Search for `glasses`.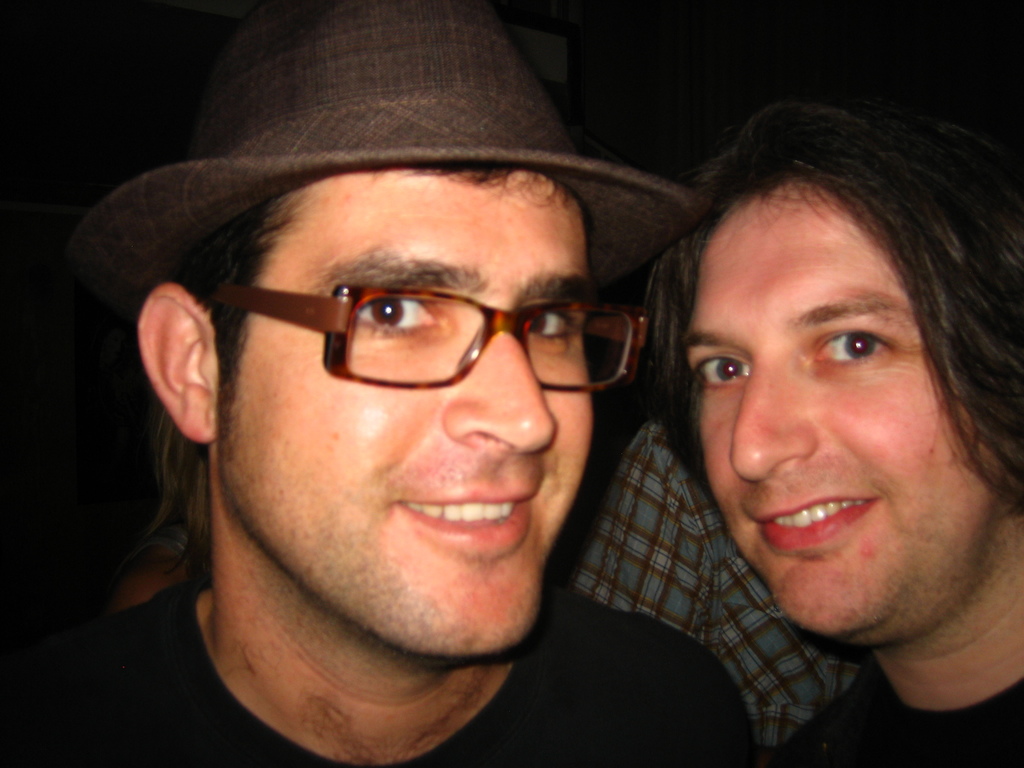
Found at [151,238,648,412].
